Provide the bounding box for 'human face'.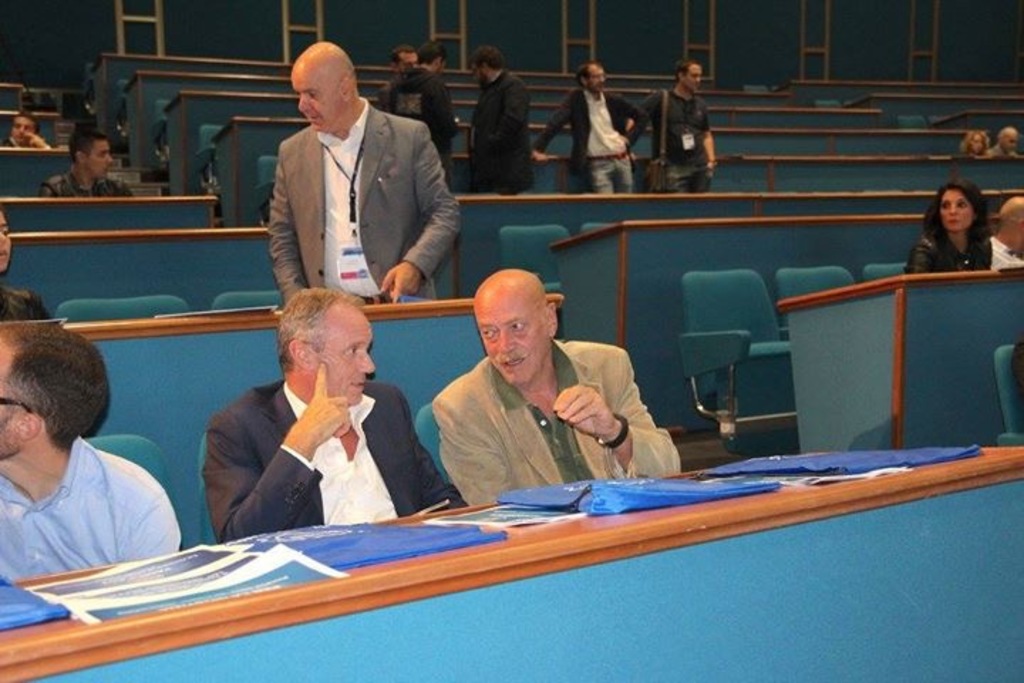
(left=1004, top=129, right=1015, bottom=147).
